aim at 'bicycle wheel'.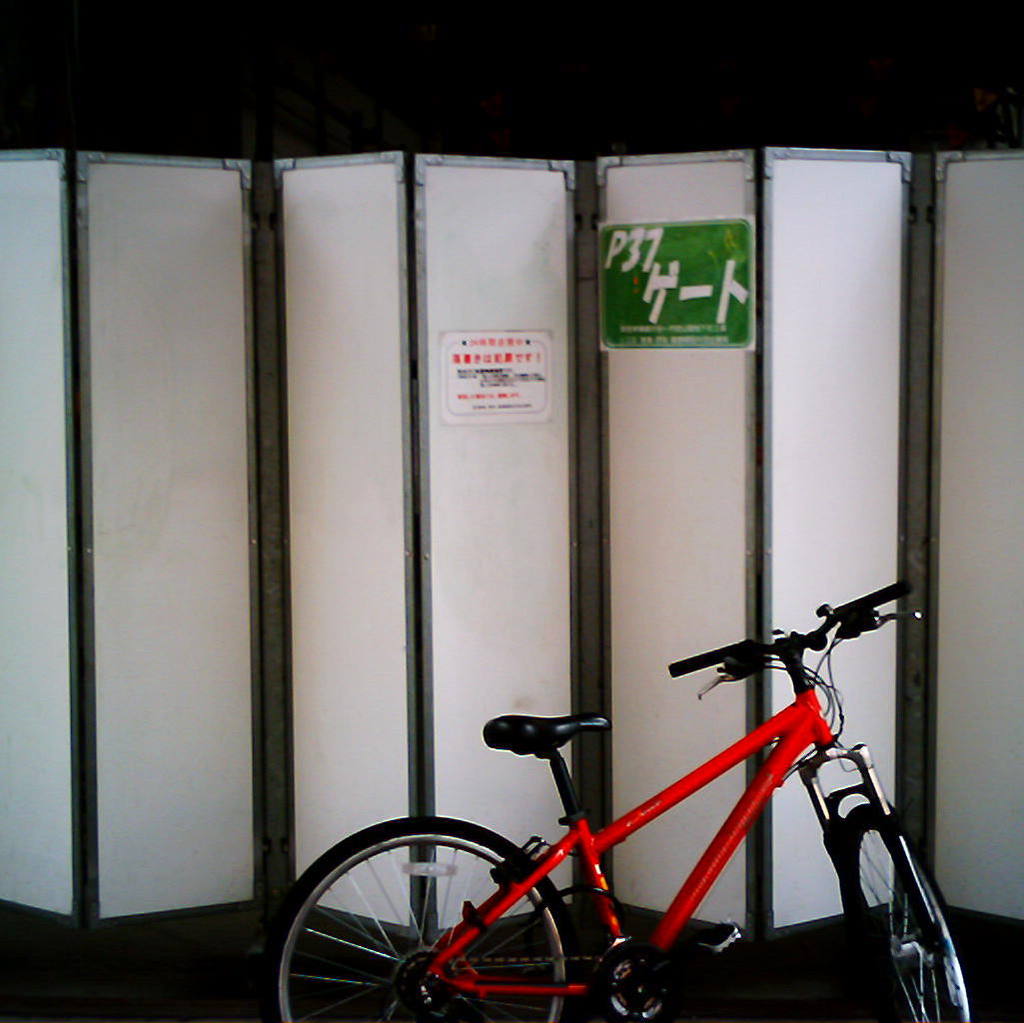
Aimed at (x1=835, y1=794, x2=975, y2=1022).
